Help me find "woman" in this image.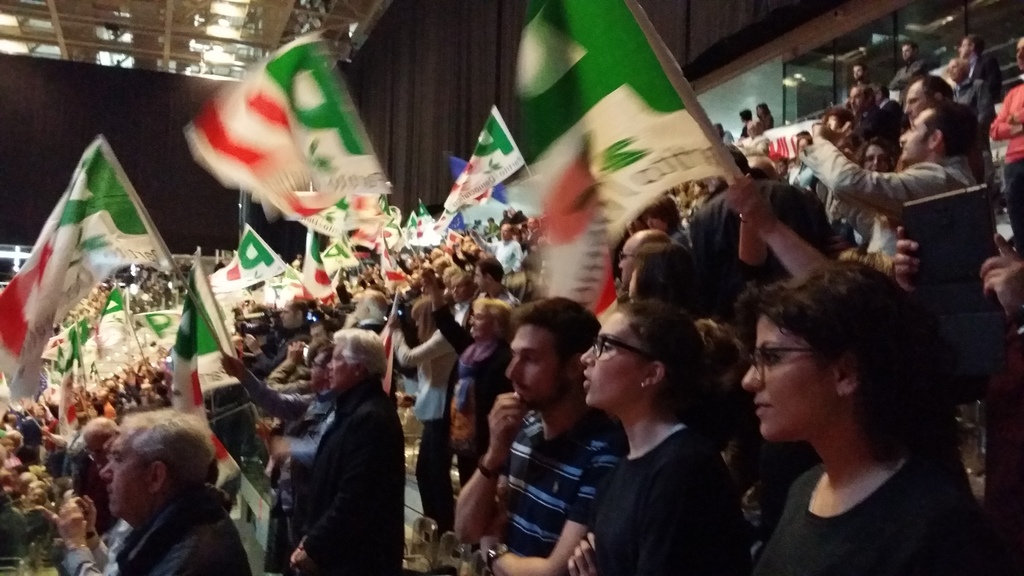
Found it: <bbox>860, 134, 899, 261</bbox>.
